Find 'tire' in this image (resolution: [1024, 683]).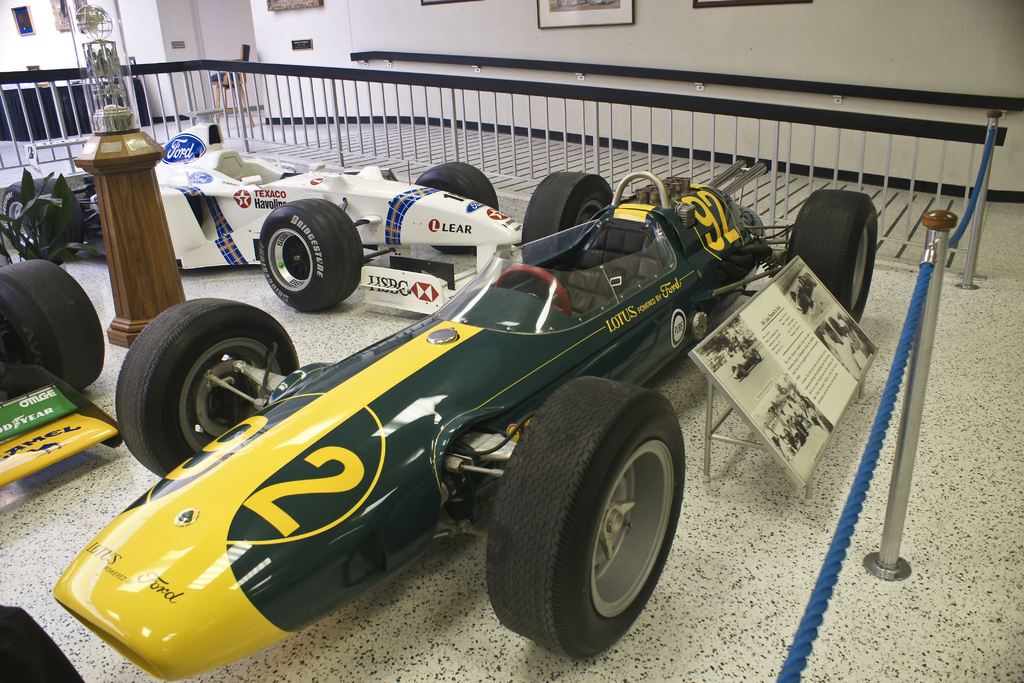
[left=116, top=297, right=299, bottom=477].
